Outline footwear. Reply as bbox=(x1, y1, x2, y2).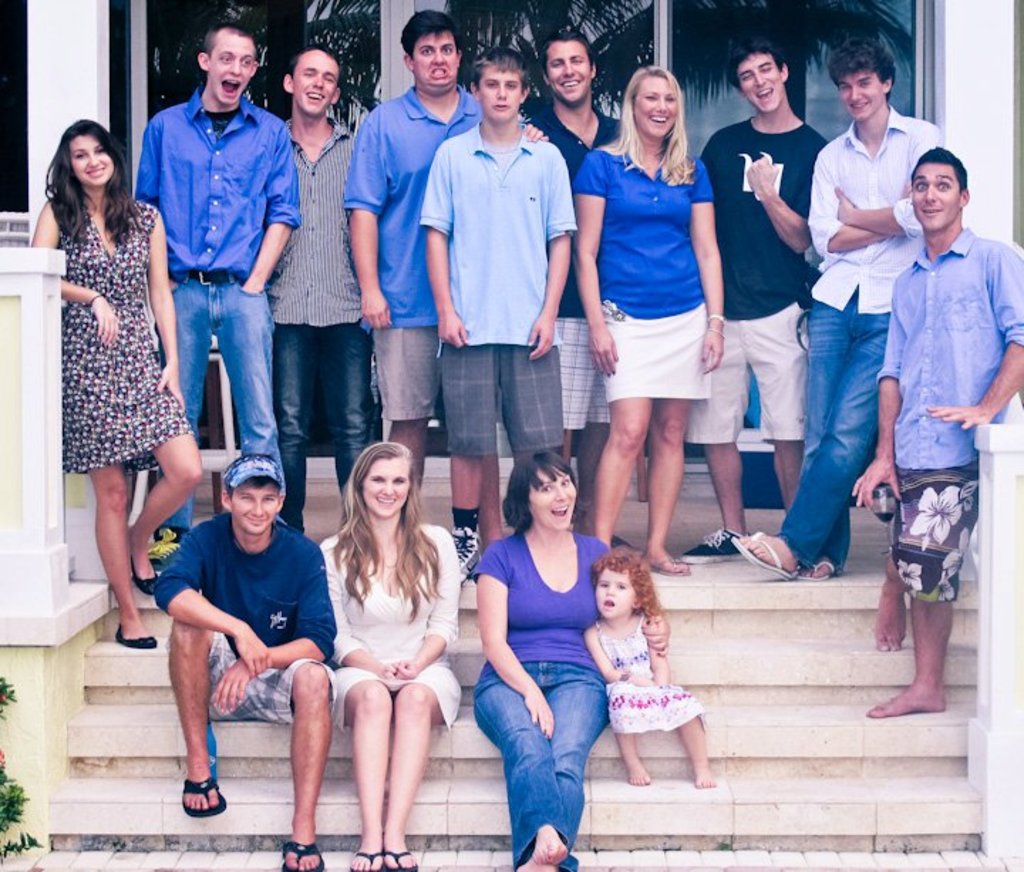
bbox=(649, 558, 691, 578).
